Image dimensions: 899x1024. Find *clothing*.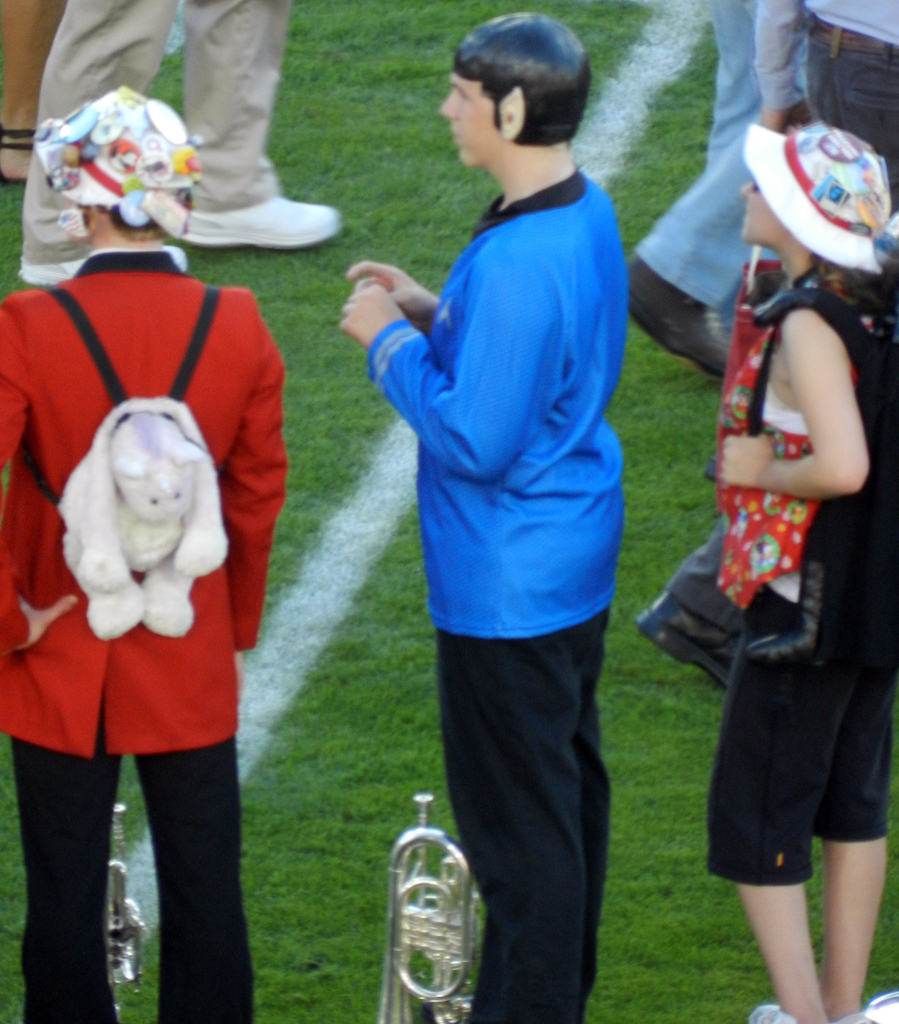
bbox=(0, 252, 285, 1023).
